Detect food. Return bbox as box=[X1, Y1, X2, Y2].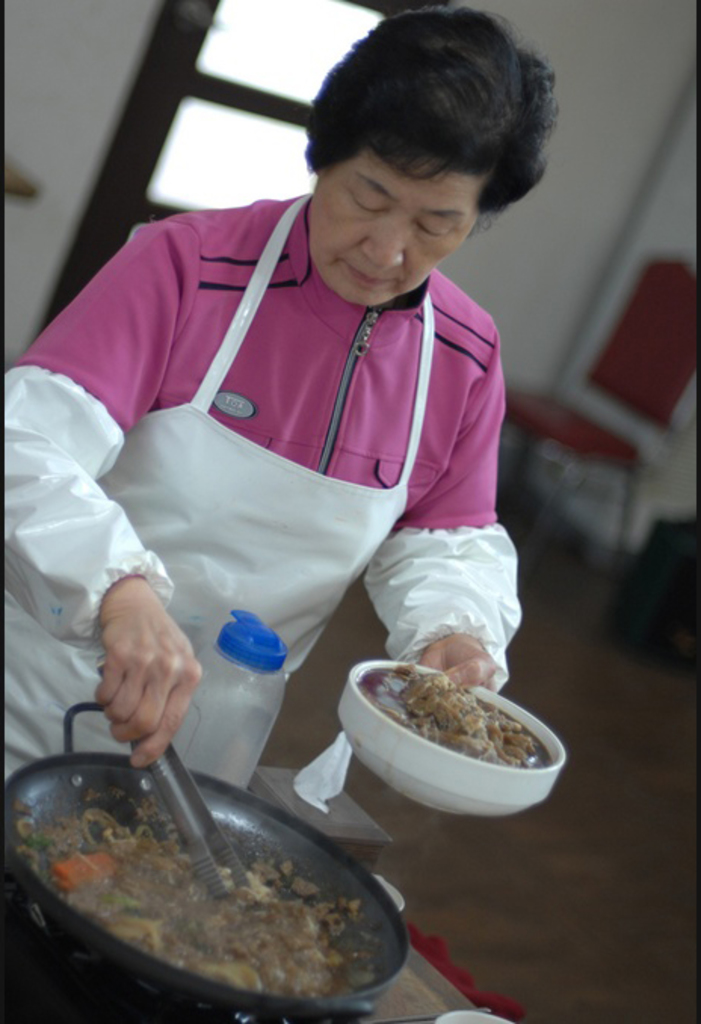
box=[38, 778, 394, 986].
